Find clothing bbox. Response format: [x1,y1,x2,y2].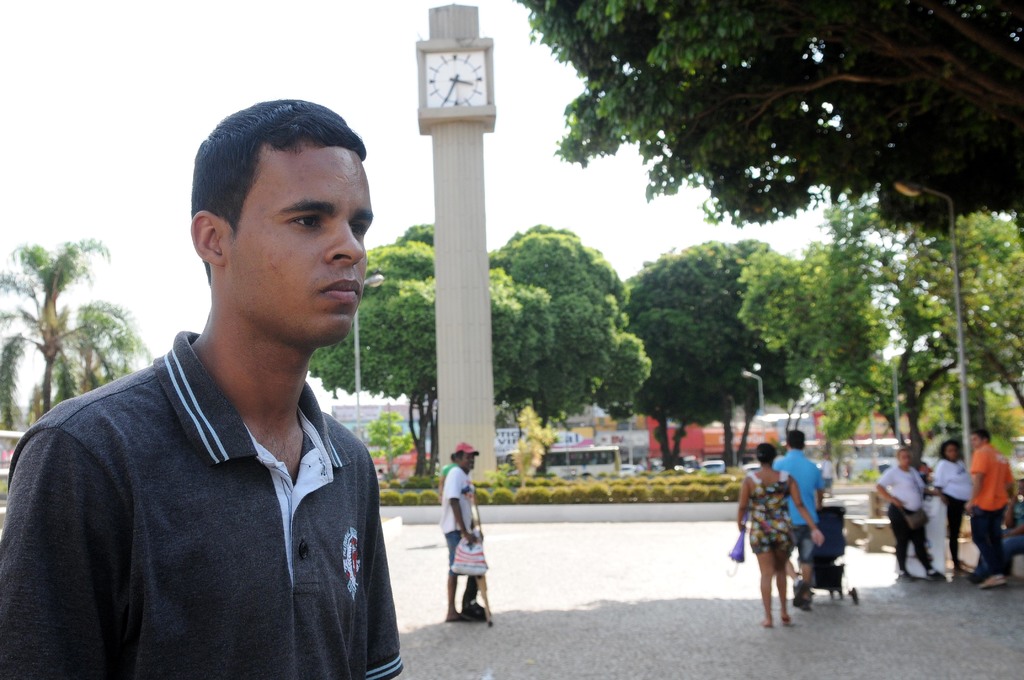
[966,437,1019,578].
